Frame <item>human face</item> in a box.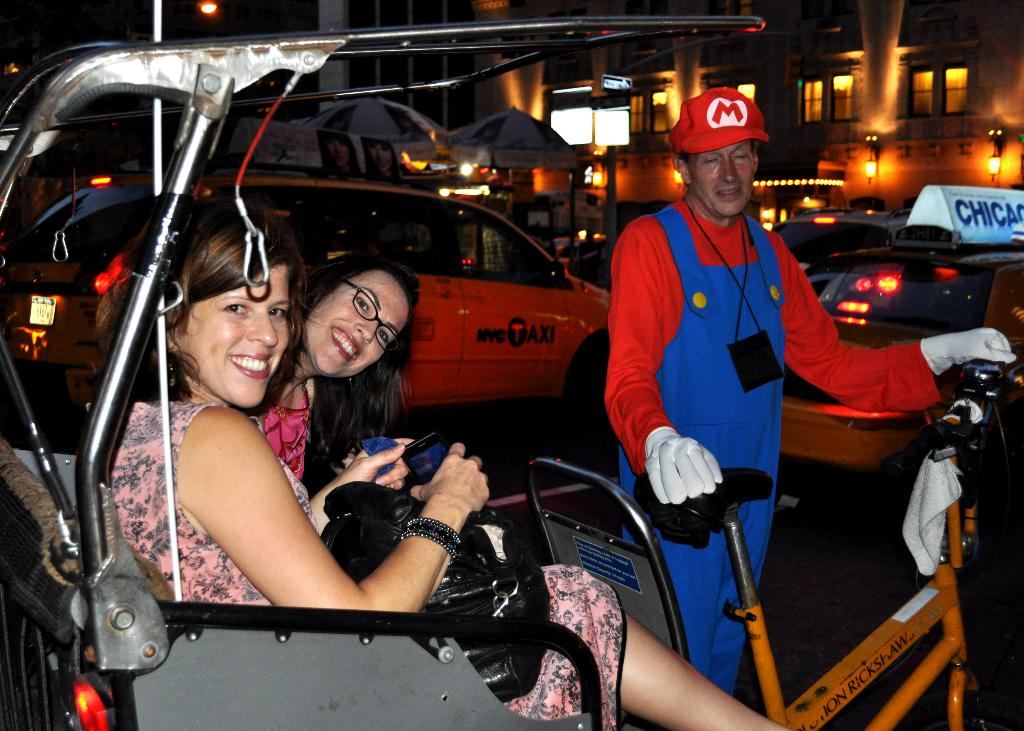
303/271/404/376.
